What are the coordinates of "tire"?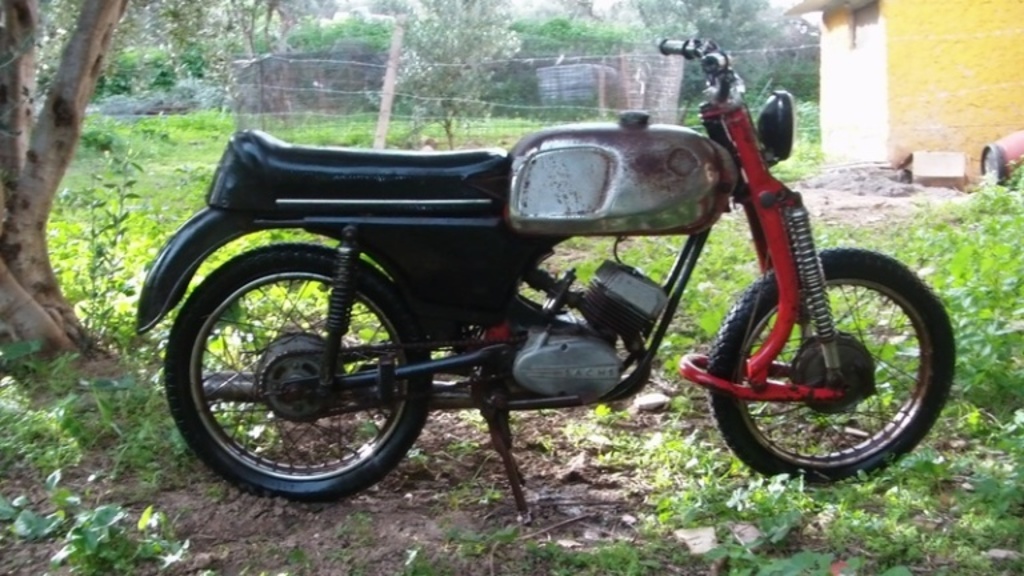
{"x1": 703, "y1": 251, "x2": 953, "y2": 487}.
